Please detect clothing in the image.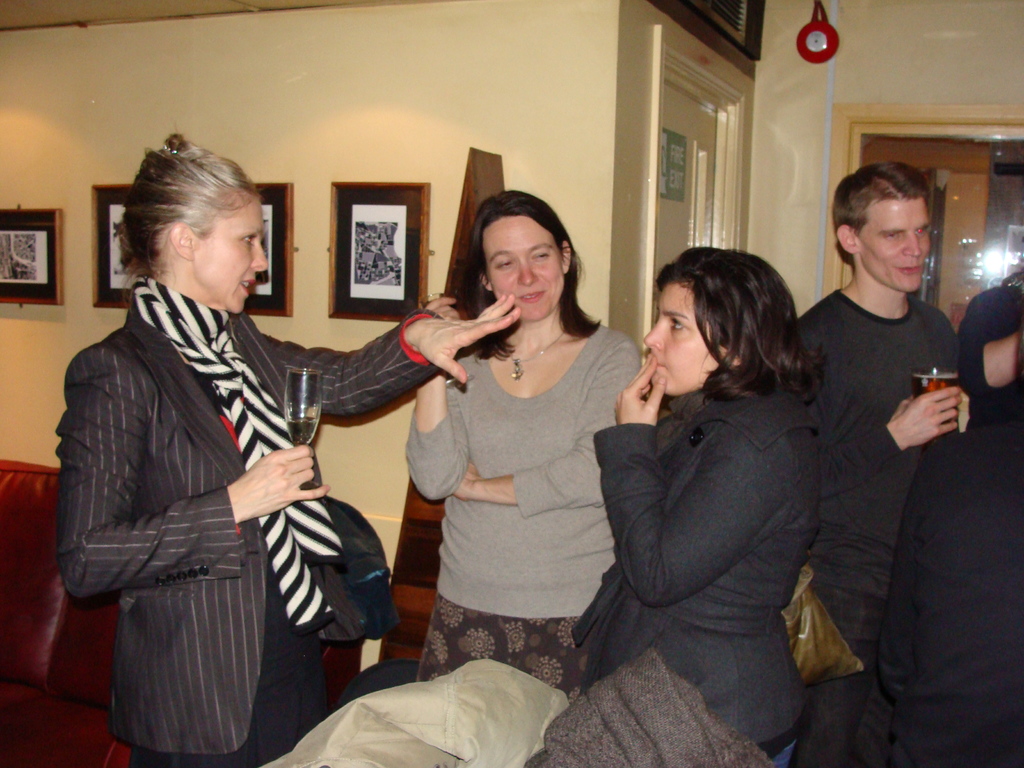
[x1=40, y1=228, x2=379, y2=712].
